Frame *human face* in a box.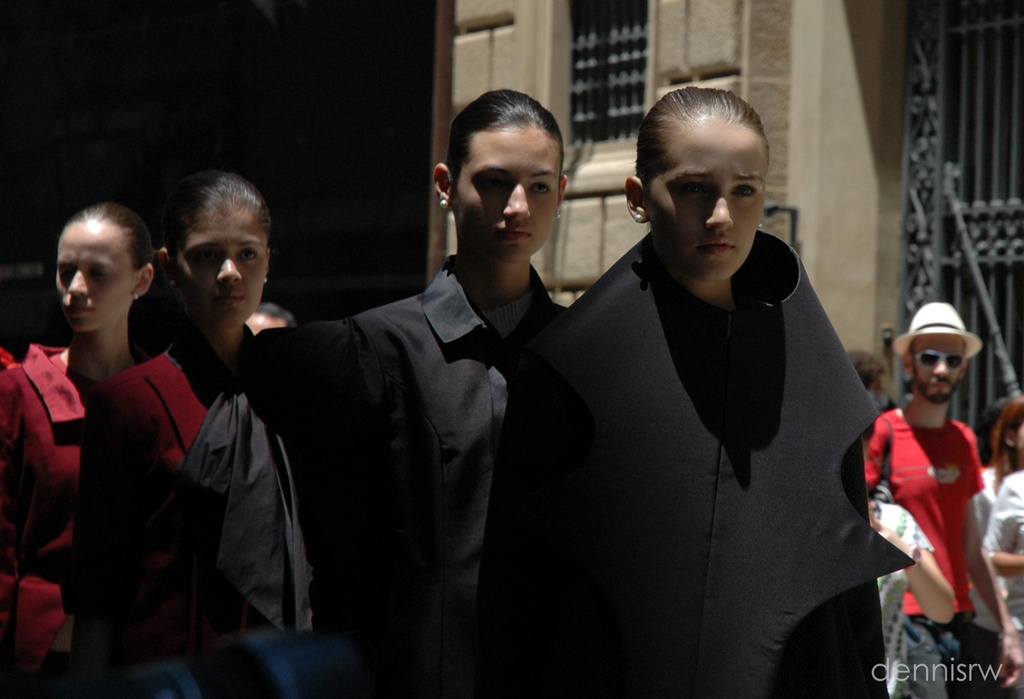
(245, 306, 285, 333).
